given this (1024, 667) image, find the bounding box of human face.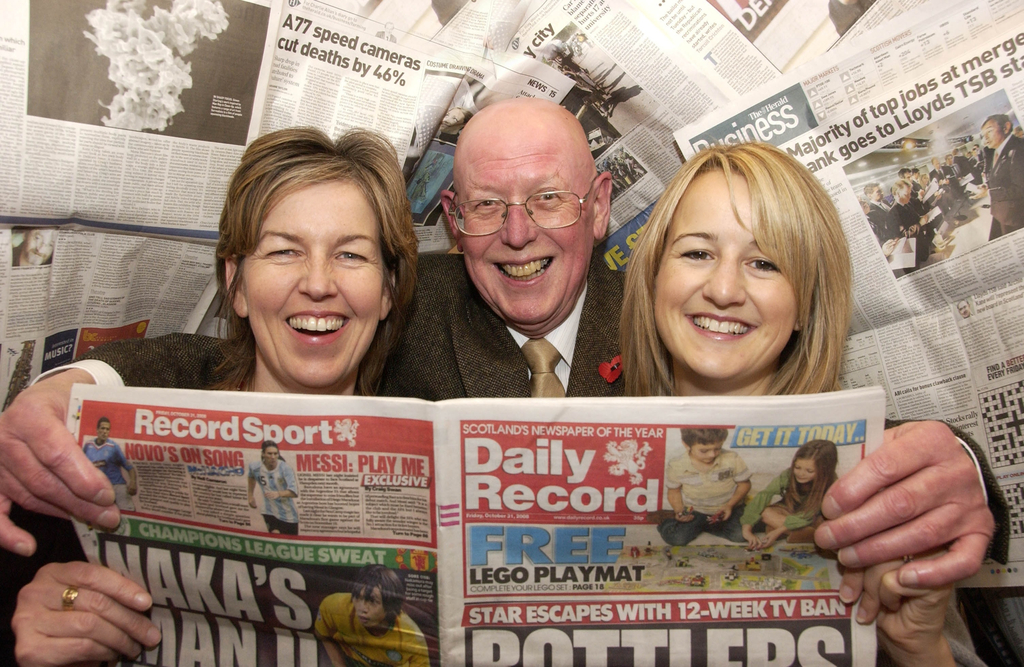
detection(98, 420, 111, 441).
